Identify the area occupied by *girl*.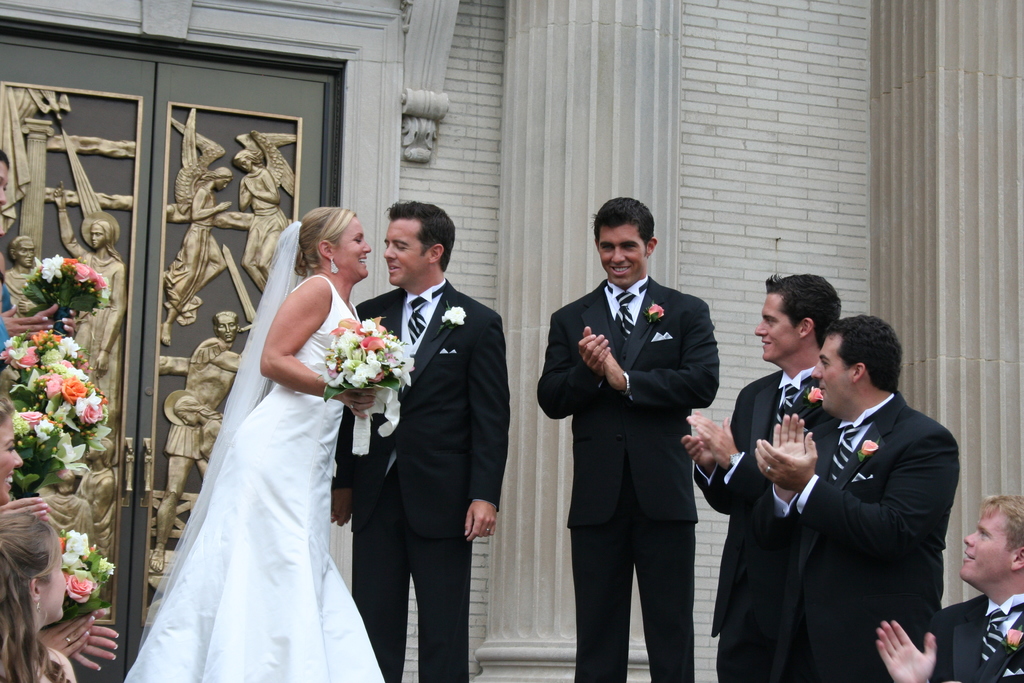
Area: bbox(0, 386, 116, 671).
